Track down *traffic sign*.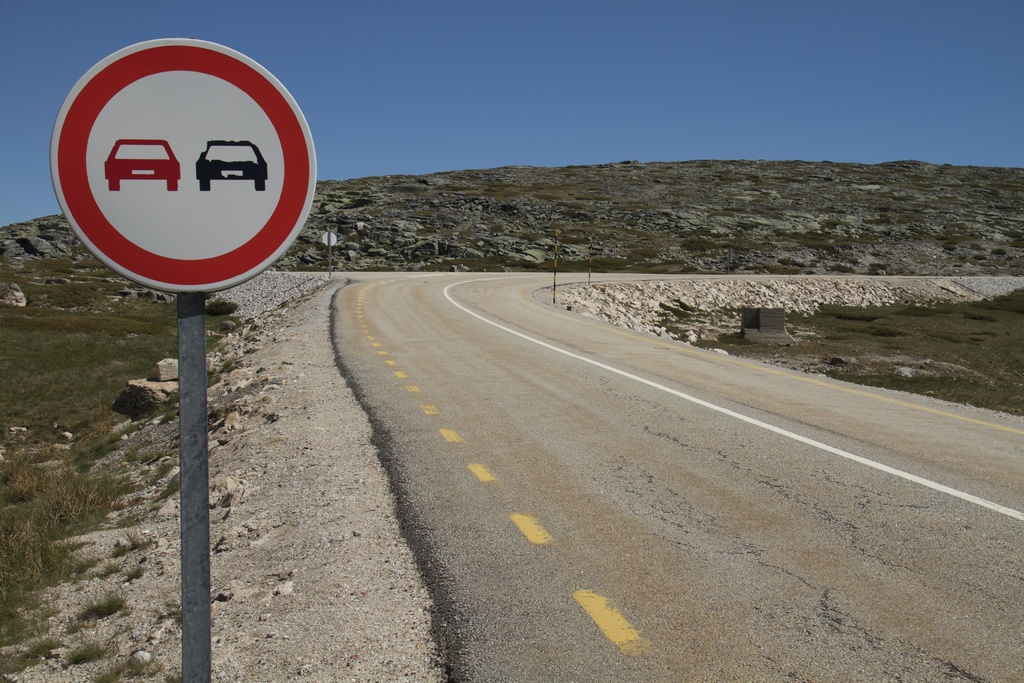
Tracked to BBox(50, 38, 319, 295).
